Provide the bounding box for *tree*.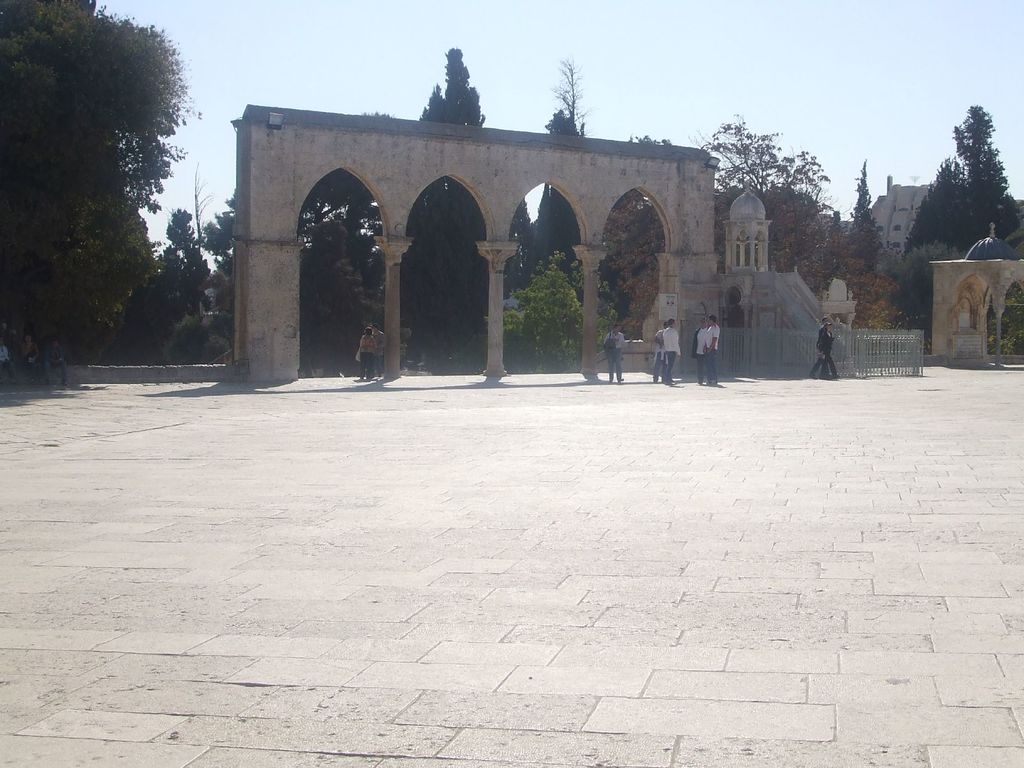
locate(523, 110, 588, 310).
